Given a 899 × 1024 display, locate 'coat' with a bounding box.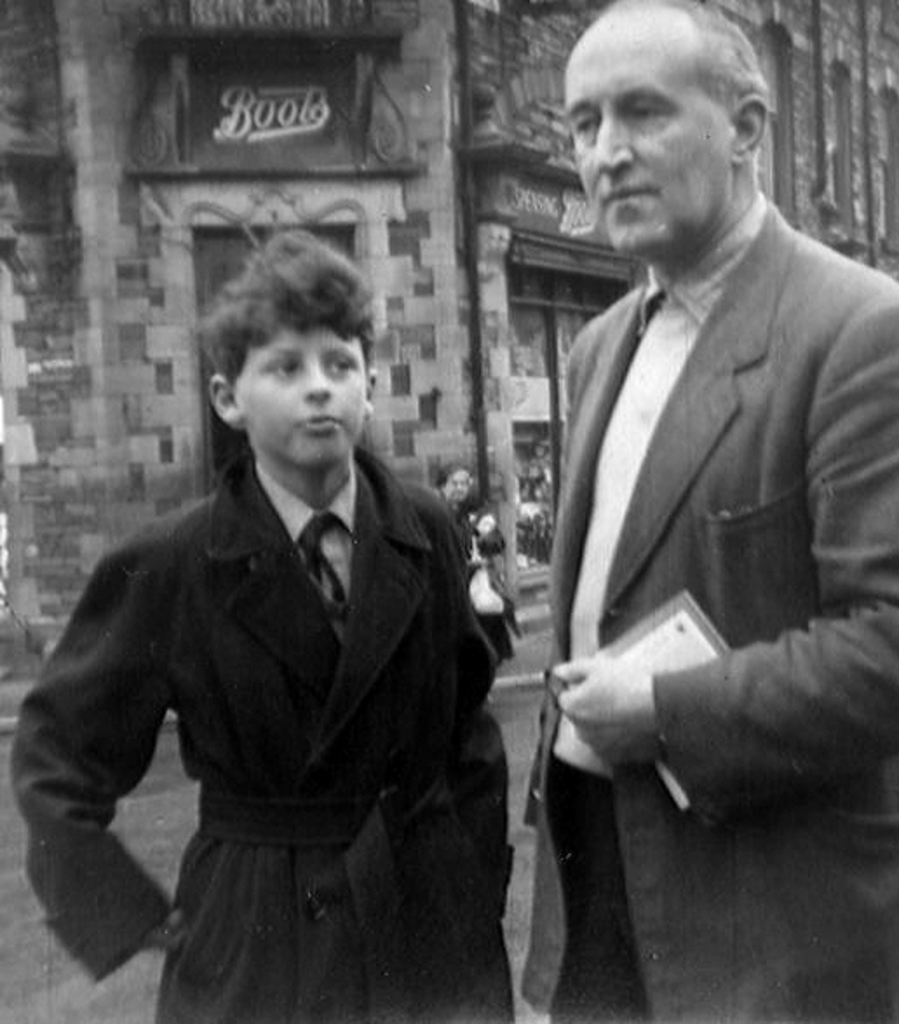
Located: Rect(52, 350, 512, 1015).
